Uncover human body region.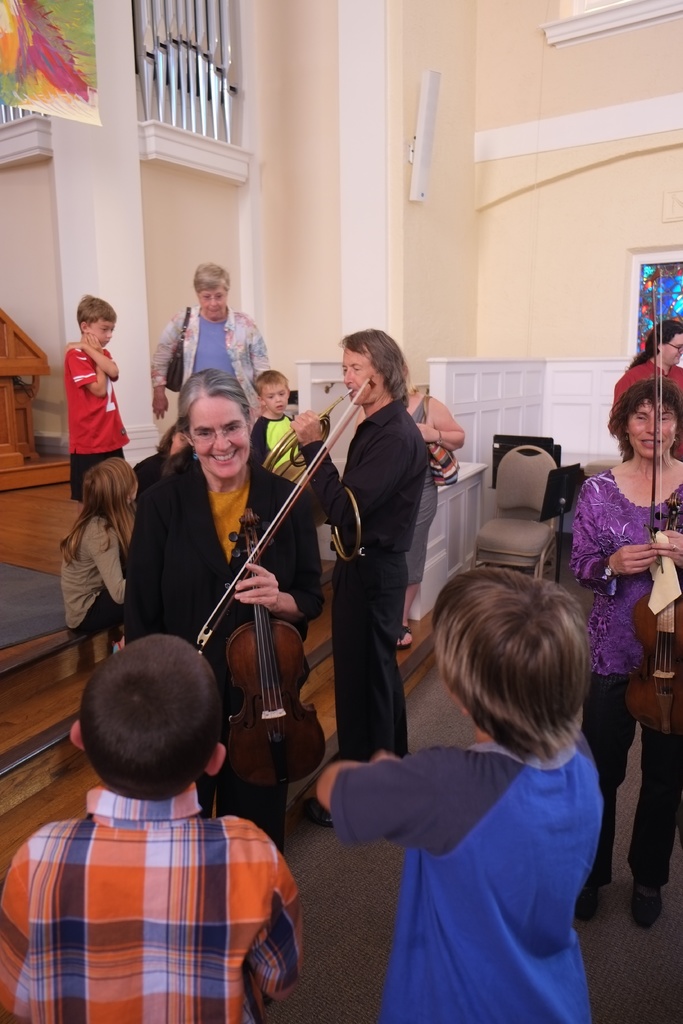
Uncovered: 611, 357, 682, 450.
